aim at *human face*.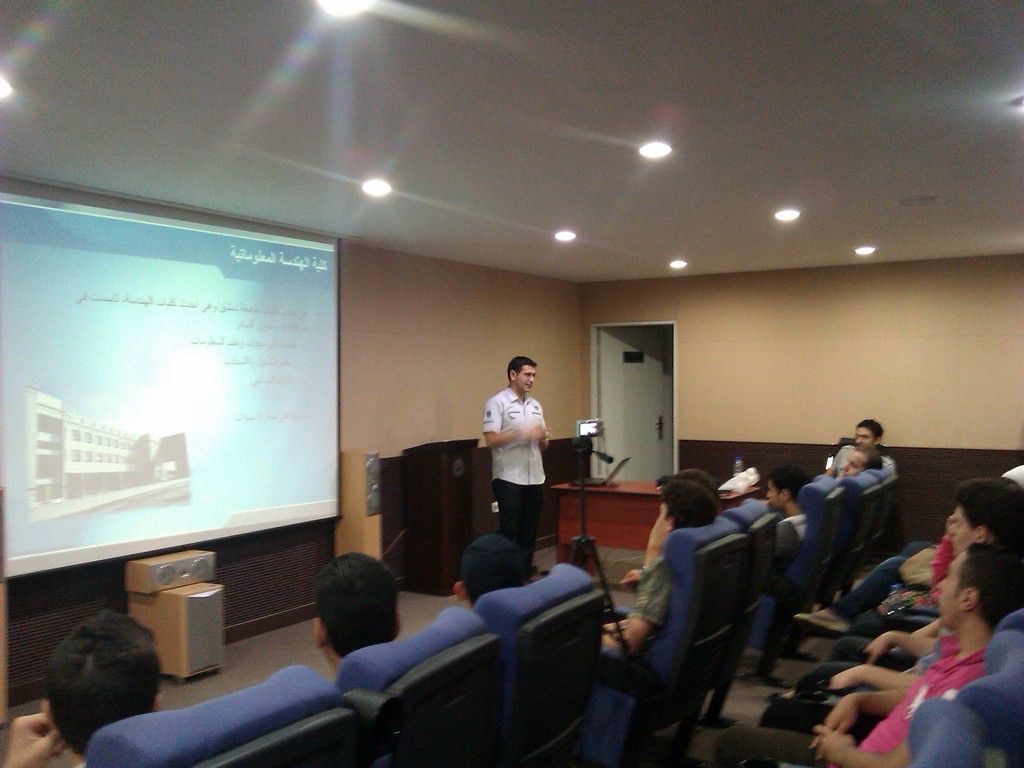
Aimed at detection(513, 364, 534, 392).
